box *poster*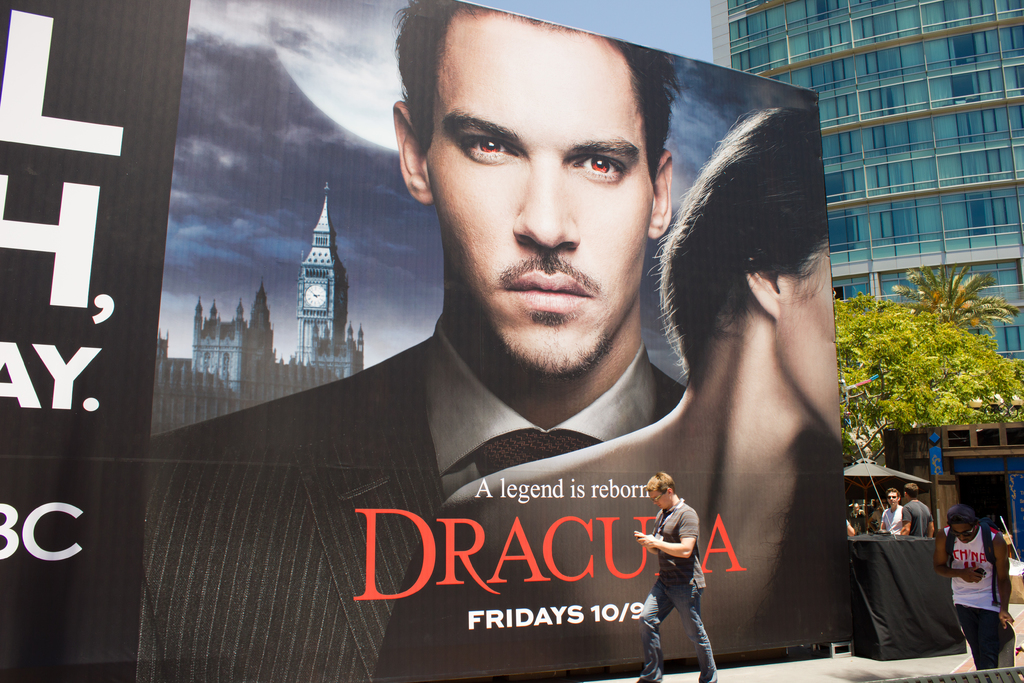
pyautogui.locateOnScreen(1, 0, 195, 682)
